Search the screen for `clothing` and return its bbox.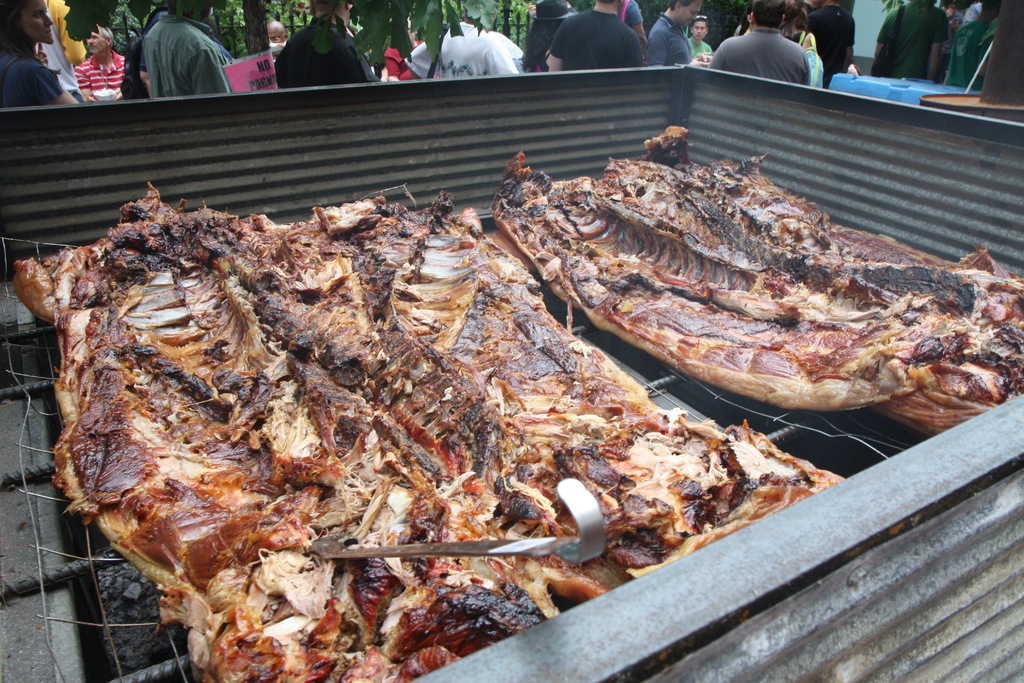
Found: bbox=[142, 22, 239, 94].
